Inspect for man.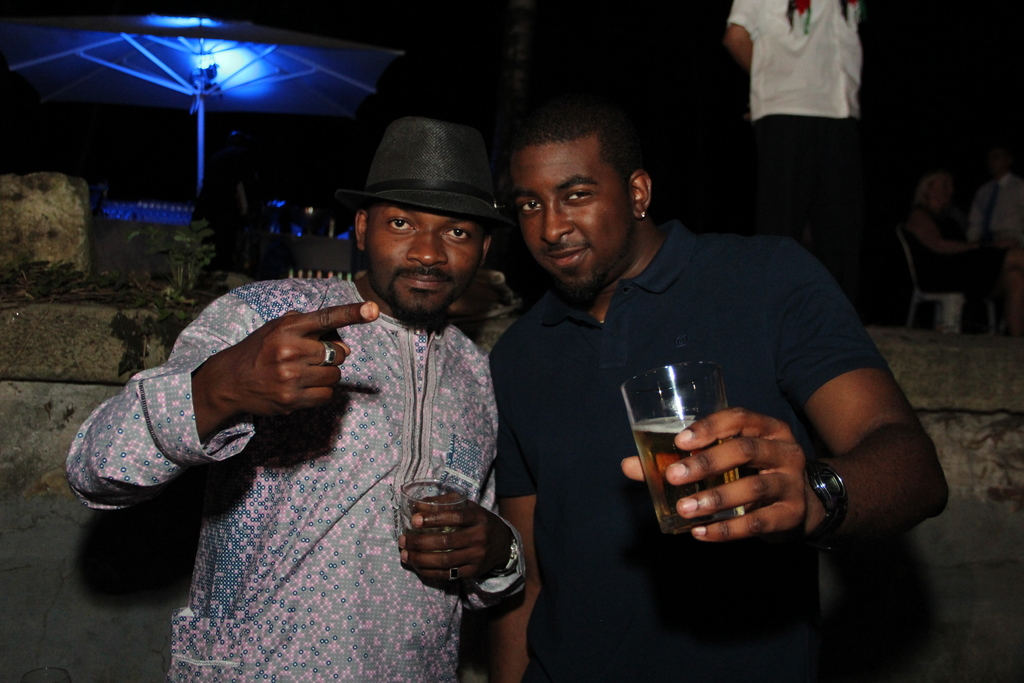
Inspection: bbox=[108, 136, 599, 648].
